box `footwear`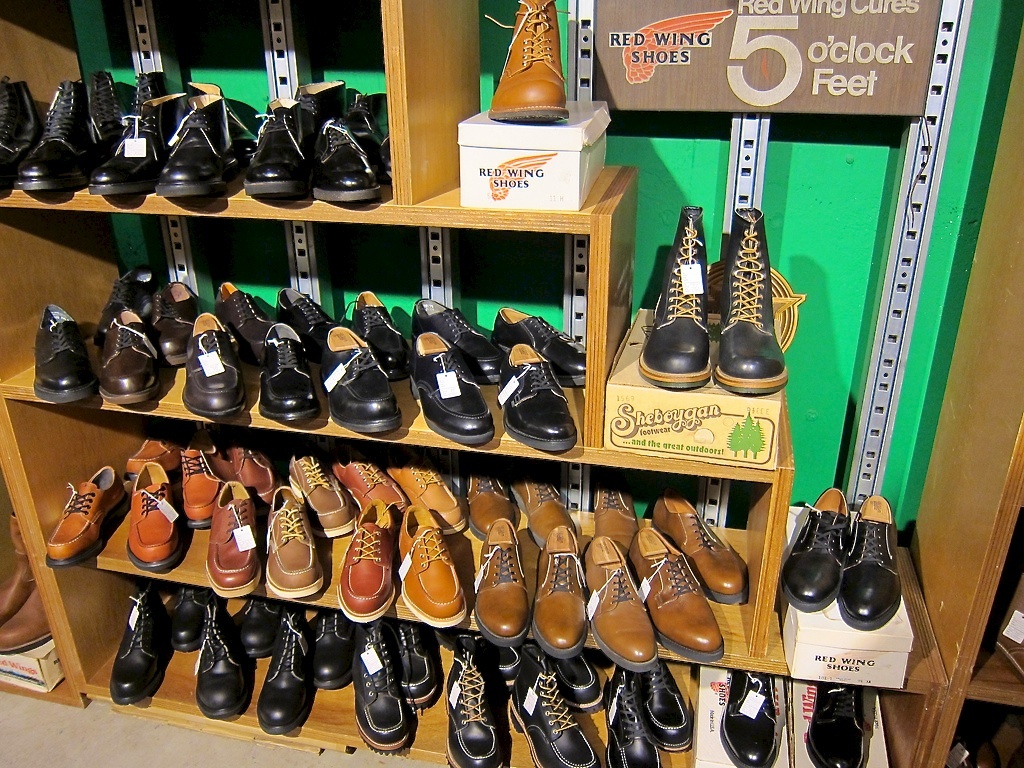
(486, 0, 572, 128)
